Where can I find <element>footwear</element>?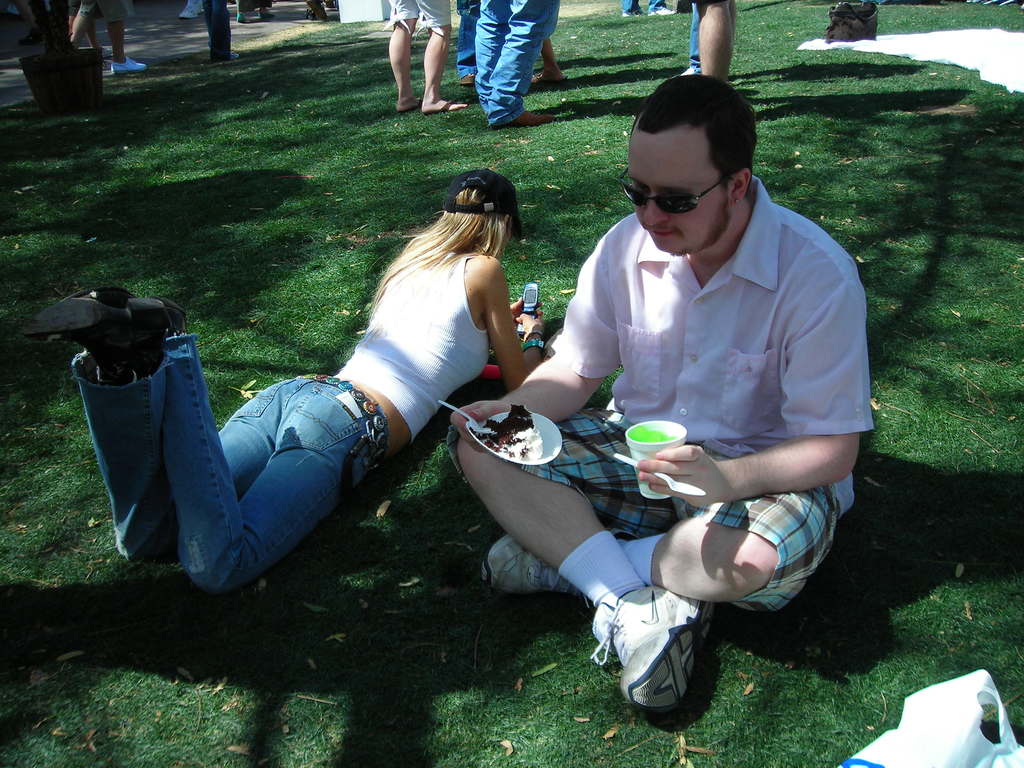
You can find it at (428, 97, 467, 113).
